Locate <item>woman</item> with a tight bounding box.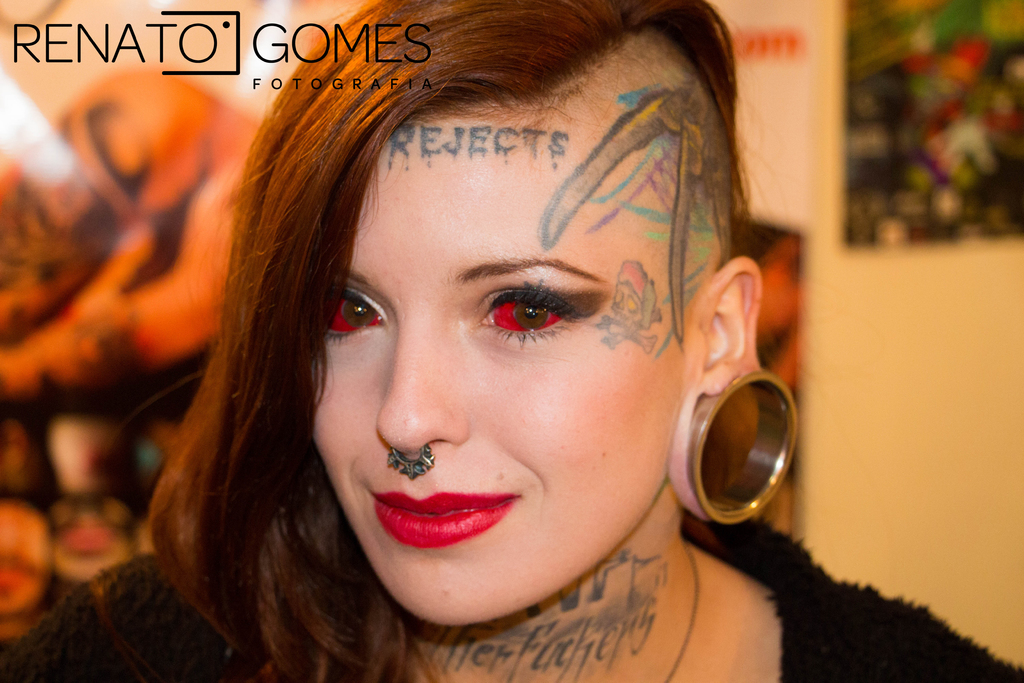
{"left": 24, "top": 5, "right": 940, "bottom": 667}.
